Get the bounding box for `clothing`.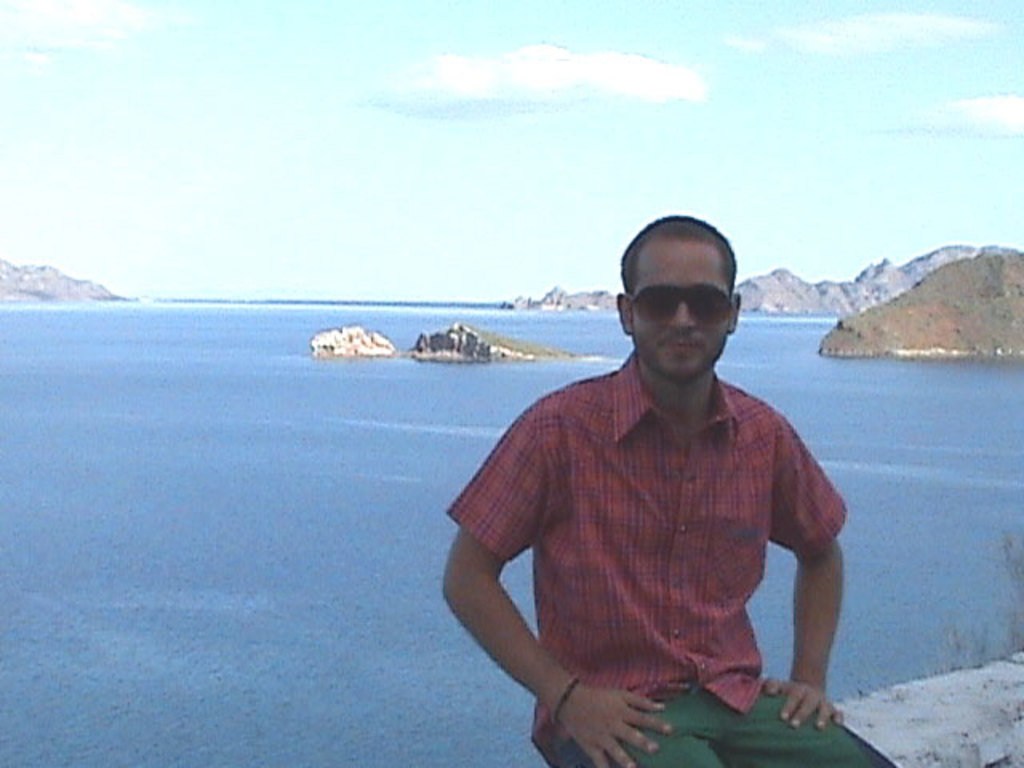
left=464, top=330, right=866, bottom=736.
